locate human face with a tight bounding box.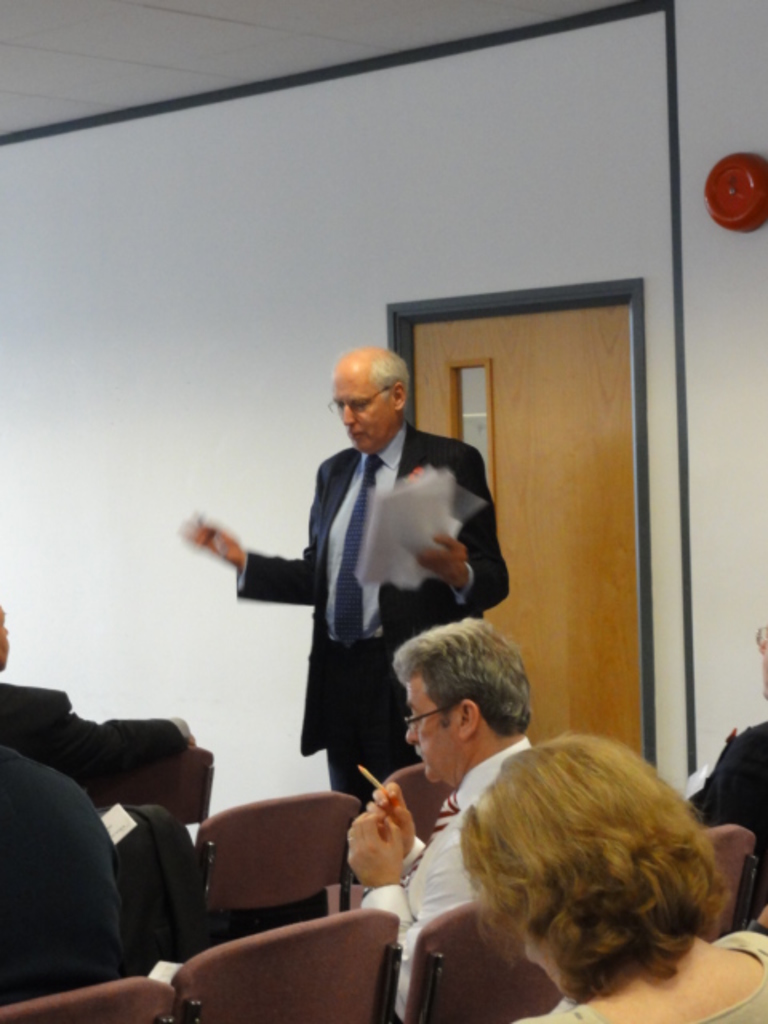
[334,371,392,440].
